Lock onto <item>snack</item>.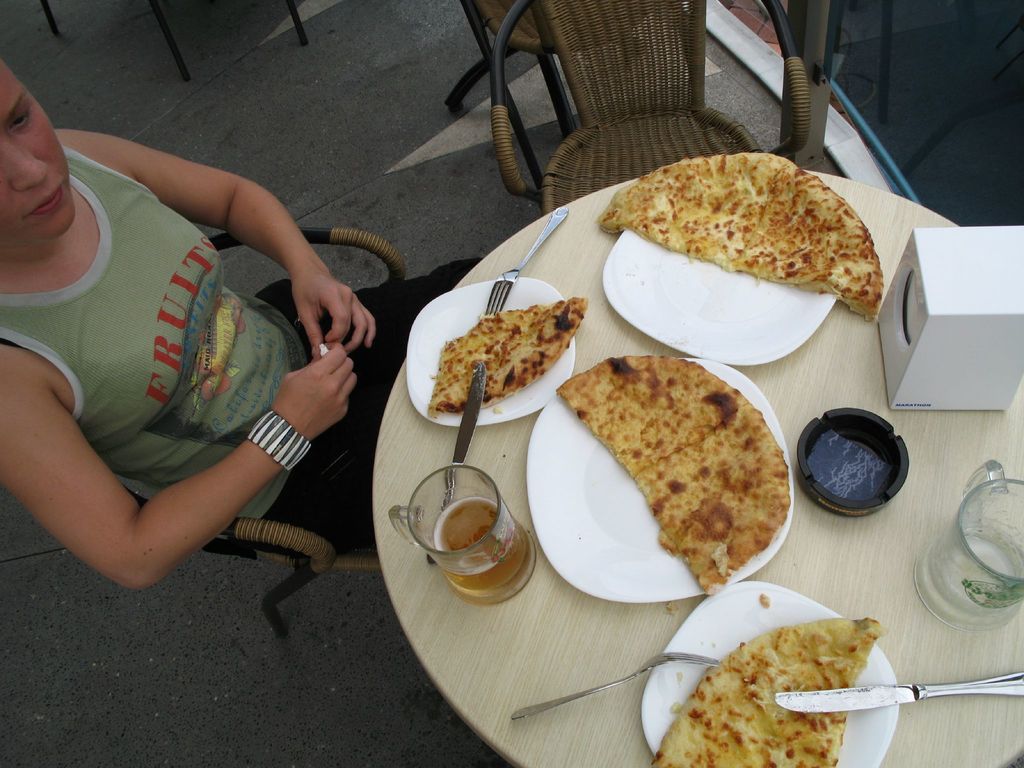
Locked: box(595, 151, 877, 323).
